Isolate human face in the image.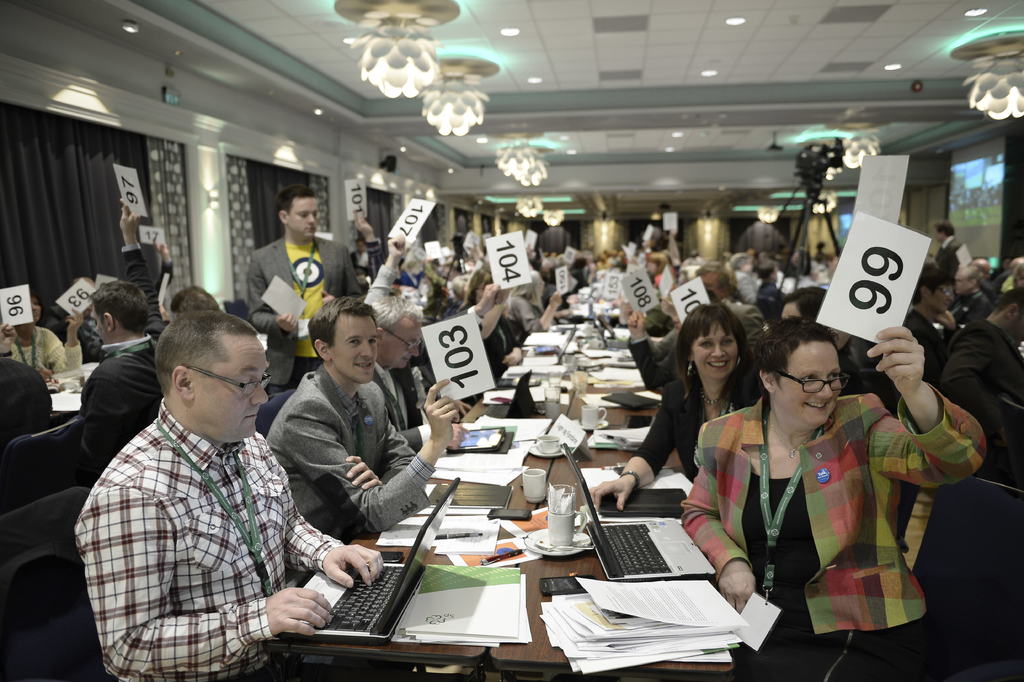
Isolated region: [333,317,378,380].
